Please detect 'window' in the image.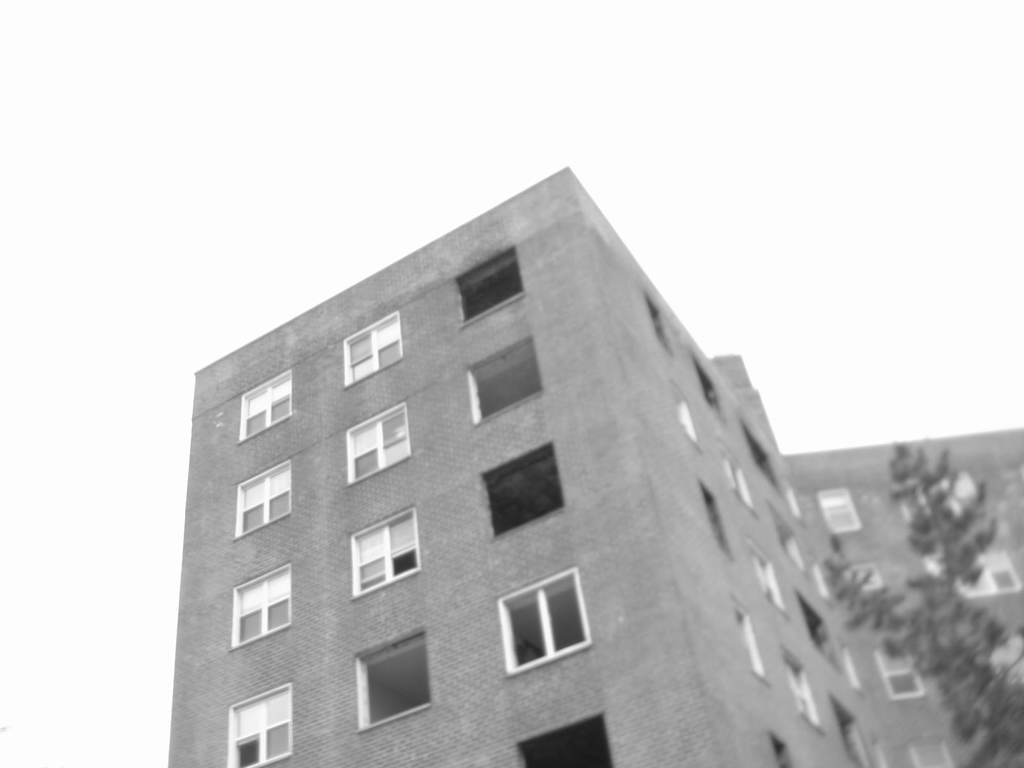
483,442,570,539.
